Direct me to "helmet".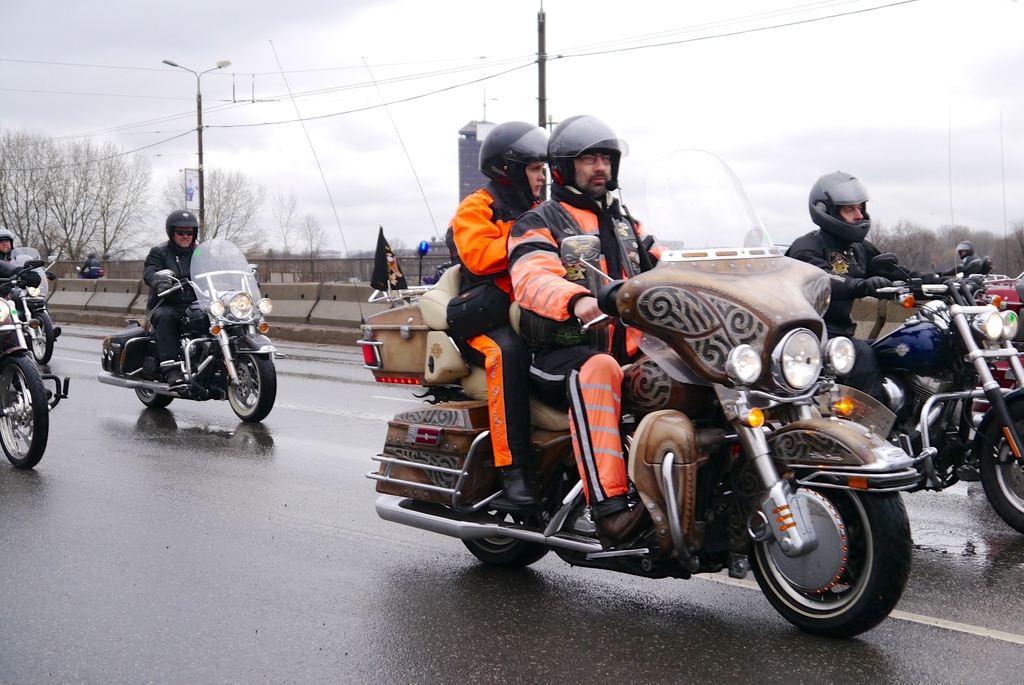
Direction: (164,209,200,251).
